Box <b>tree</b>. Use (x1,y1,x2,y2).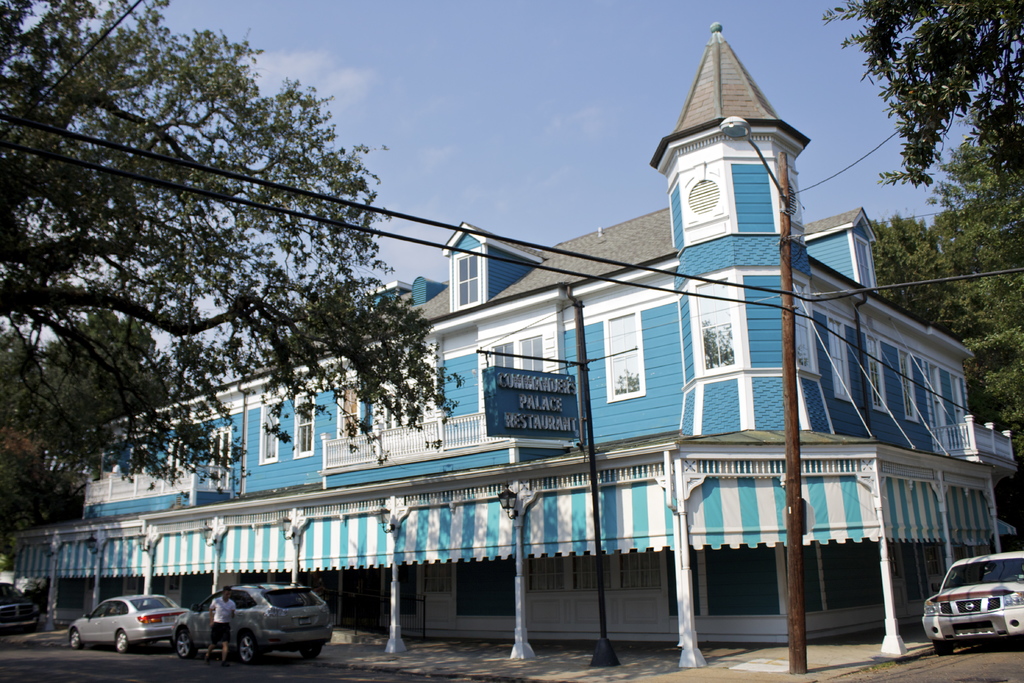
(38,304,221,457).
